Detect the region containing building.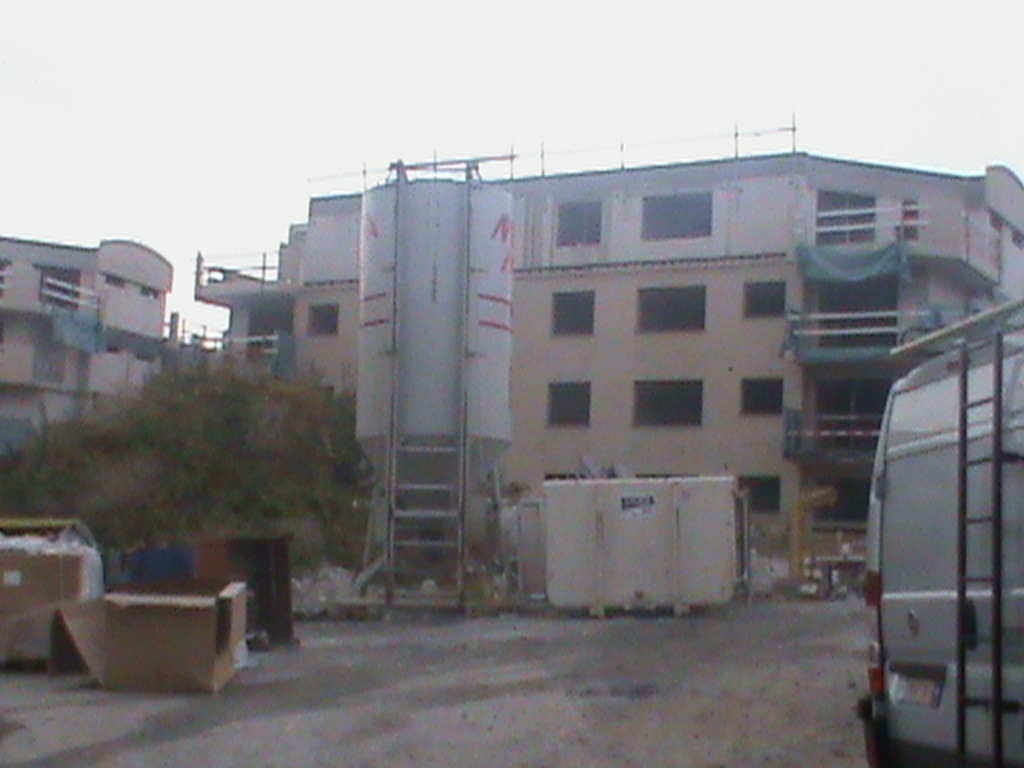
crop(0, 237, 173, 456).
